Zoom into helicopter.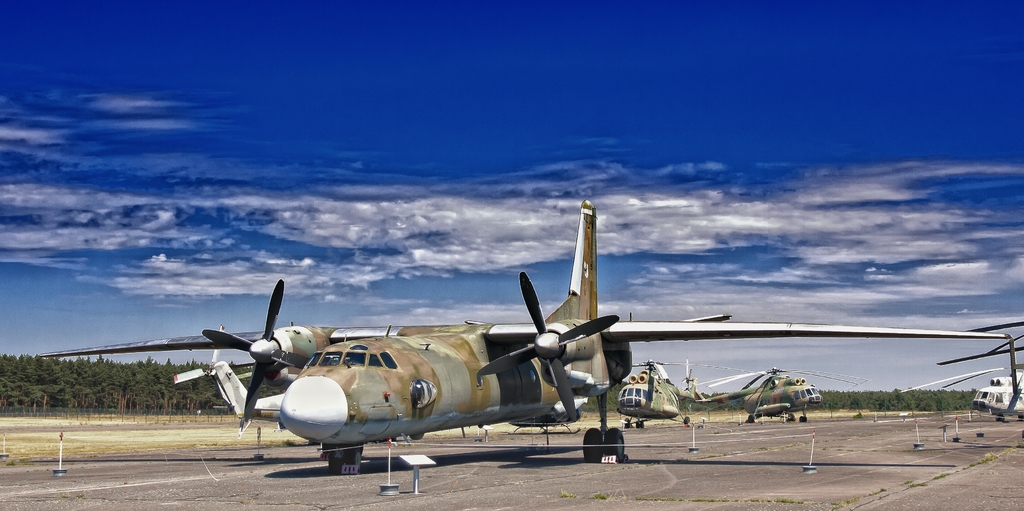
Zoom target: <box>899,359,1023,422</box>.
